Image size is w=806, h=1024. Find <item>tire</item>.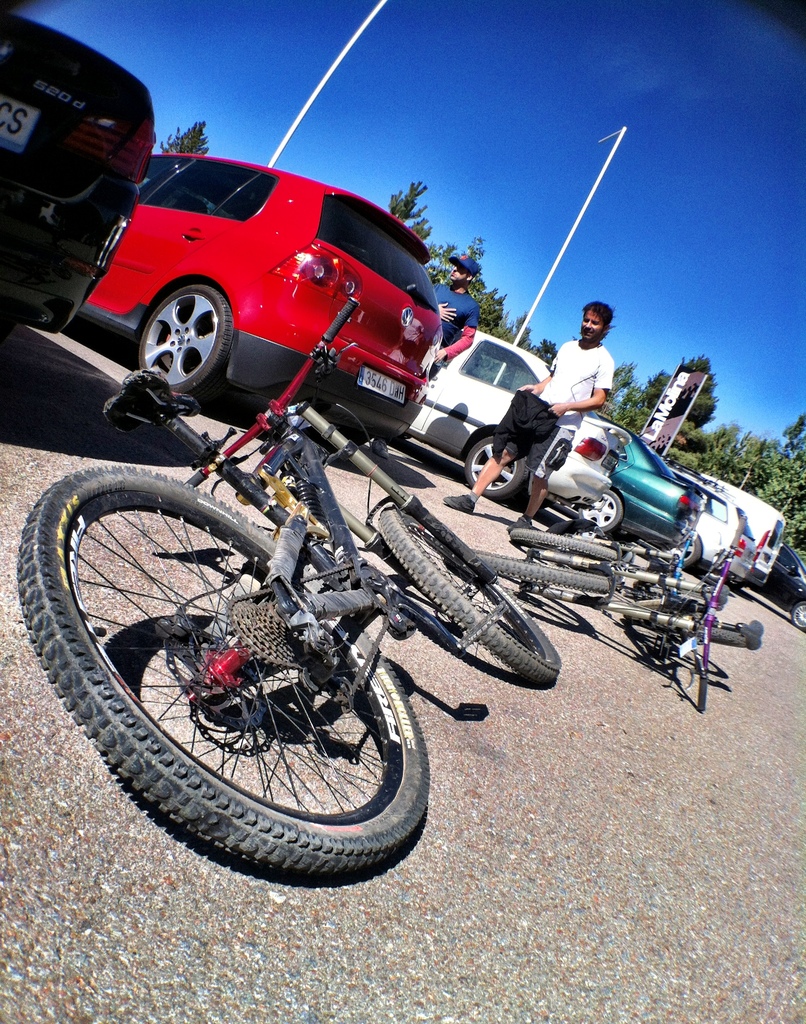
[x1=681, y1=538, x2=702, y2=565].
